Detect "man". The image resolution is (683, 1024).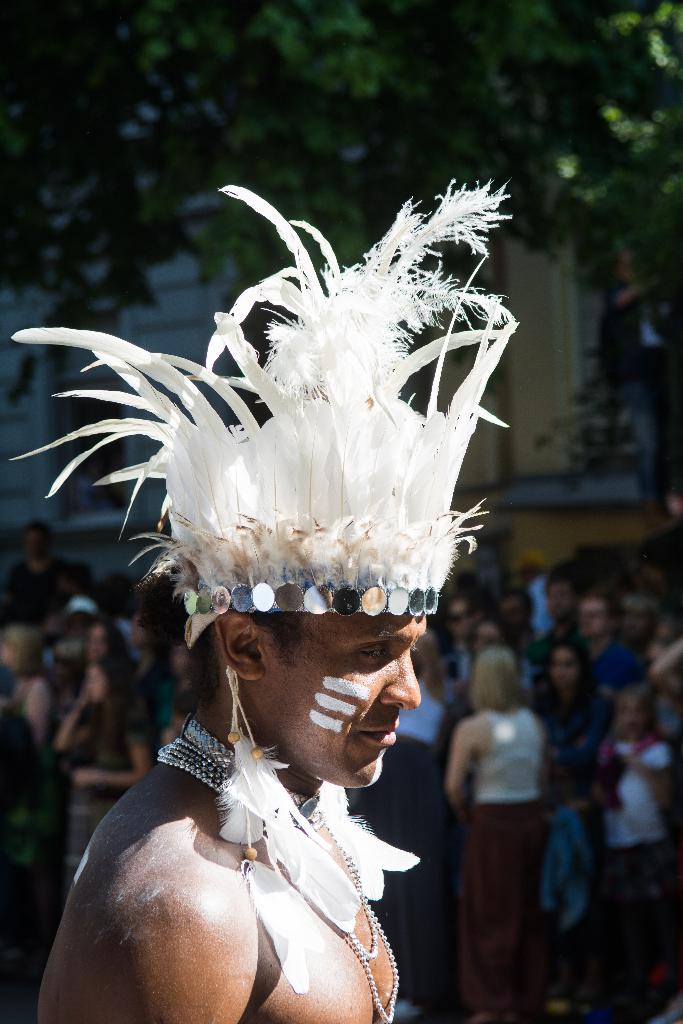
(561,579,647,714).
